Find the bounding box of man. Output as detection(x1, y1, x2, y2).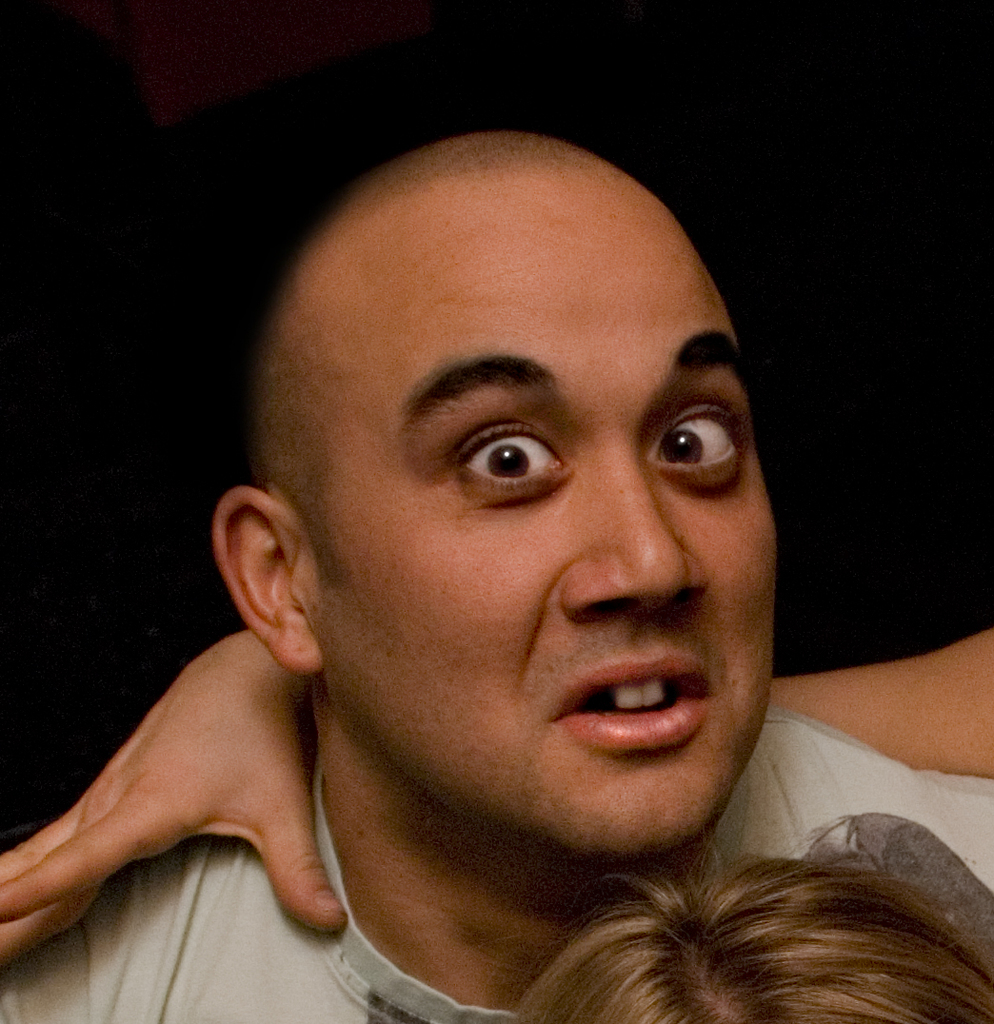
detection(0, 106, 993, 1023).
